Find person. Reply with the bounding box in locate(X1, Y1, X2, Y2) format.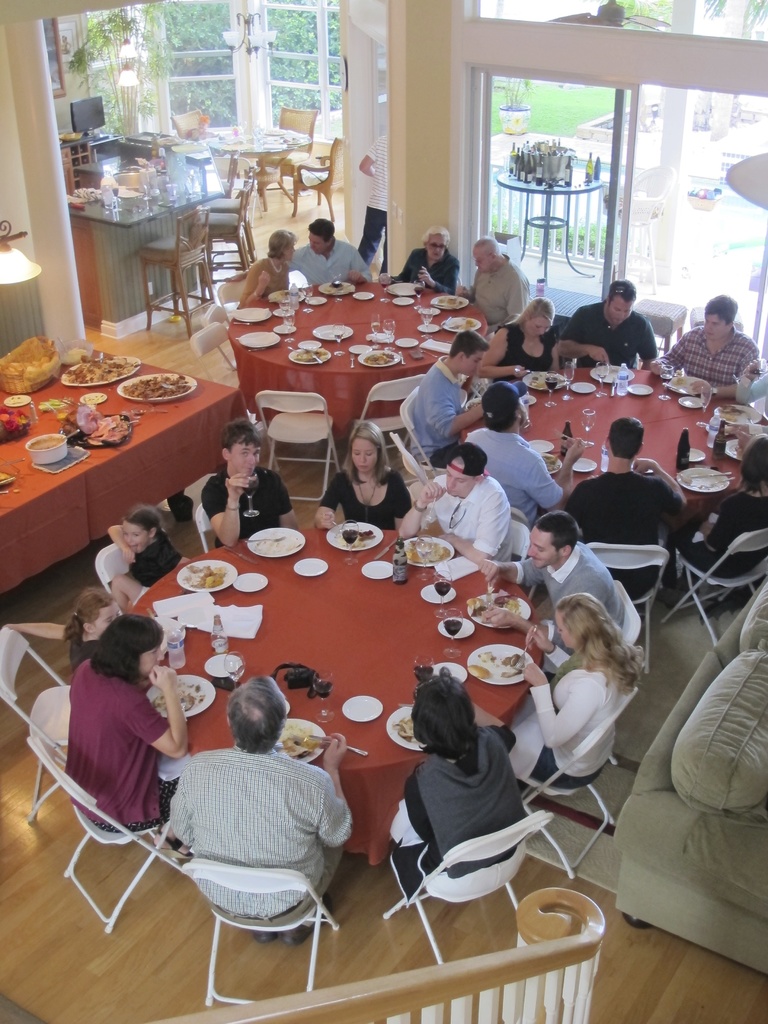
locate(195, 419, 303, 559).
